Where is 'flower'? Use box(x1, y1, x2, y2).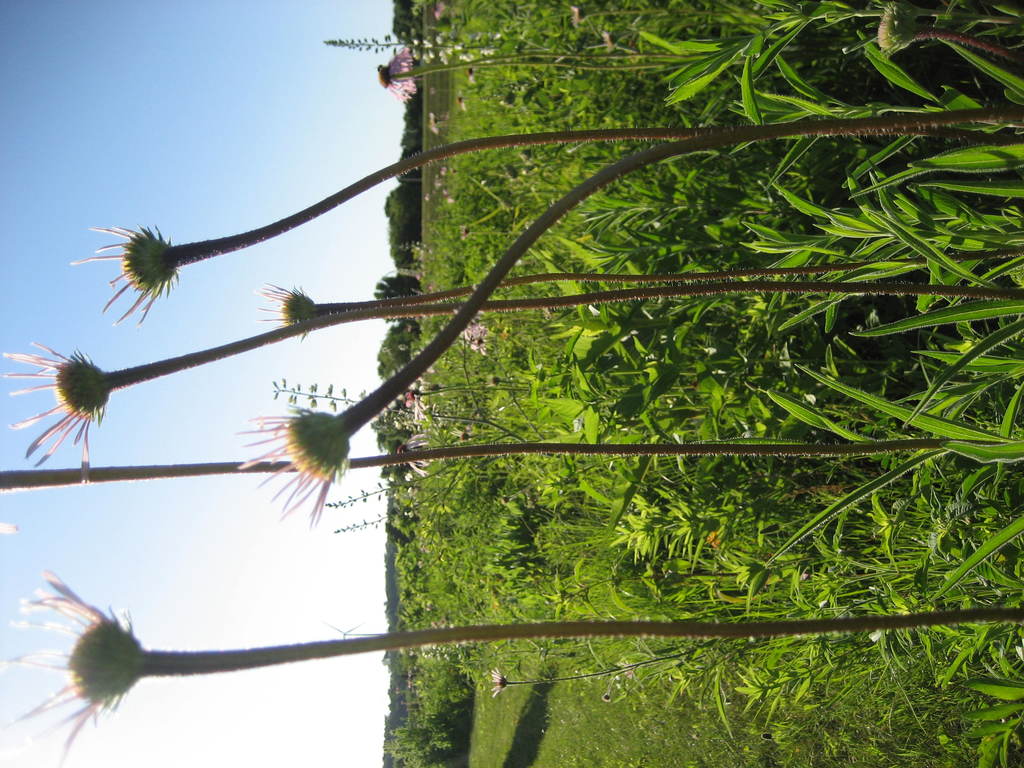
box(259, 282, 317, 335).
